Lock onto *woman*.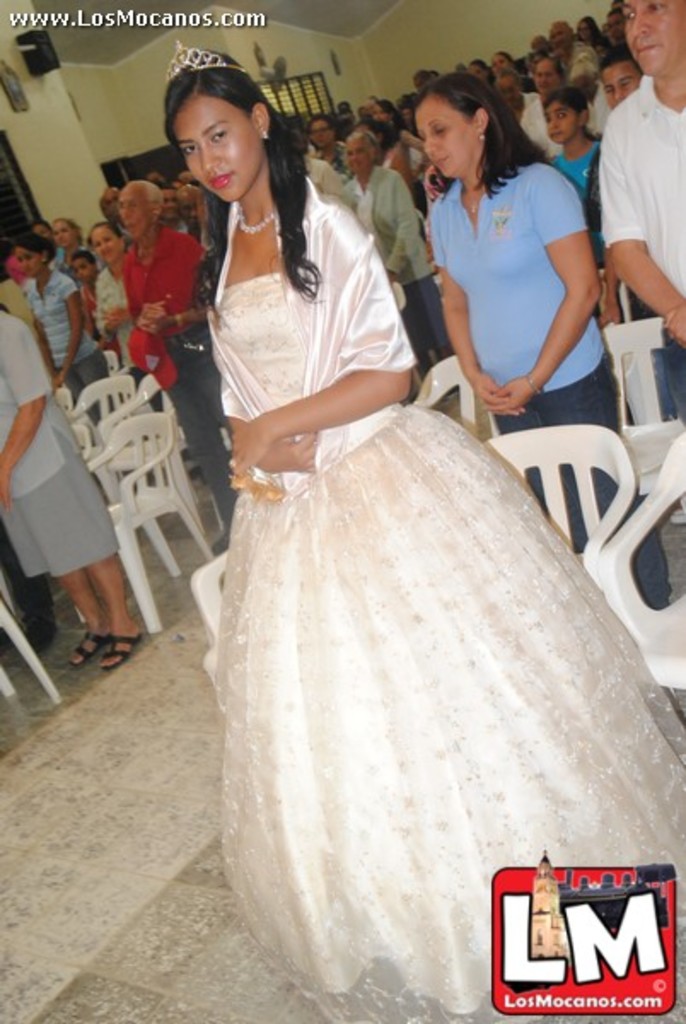
Locked: x1=468, y1=56, x2=497, y2=87.
